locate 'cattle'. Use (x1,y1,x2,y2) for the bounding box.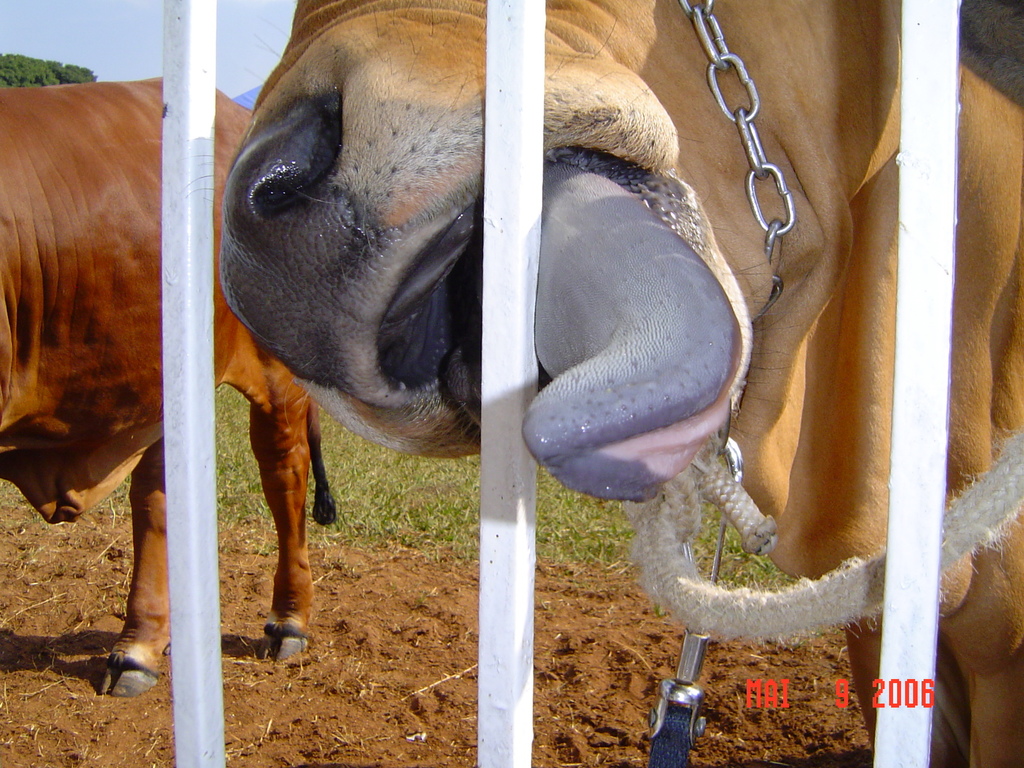
(0,71,338,697).
